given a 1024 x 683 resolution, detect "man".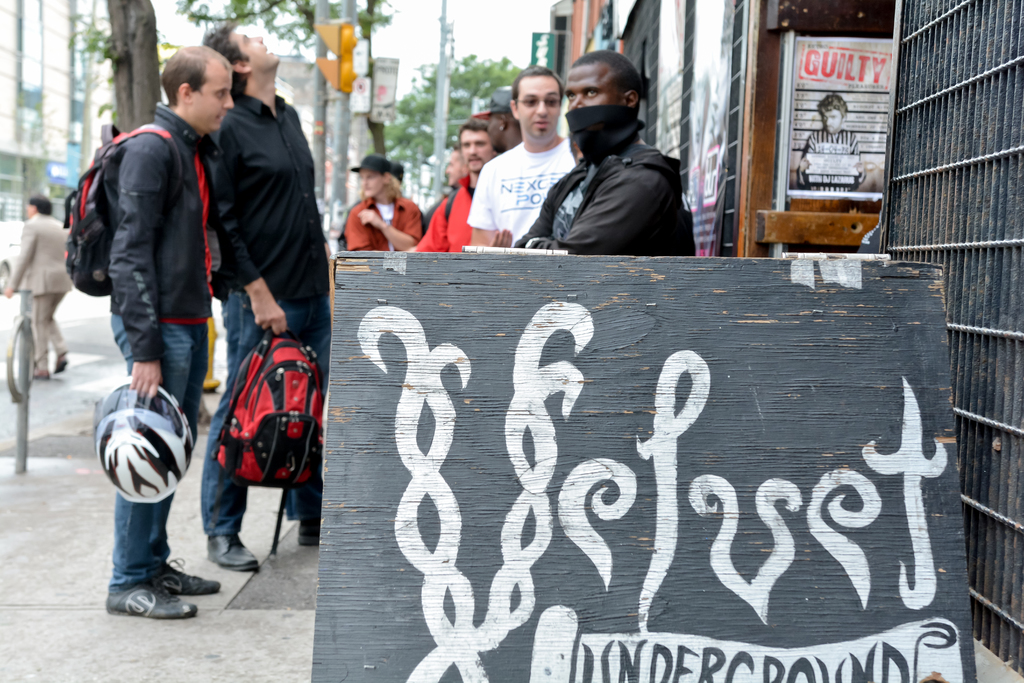
pyautogui.locateOnScreen(406, 123, 499, 249).
